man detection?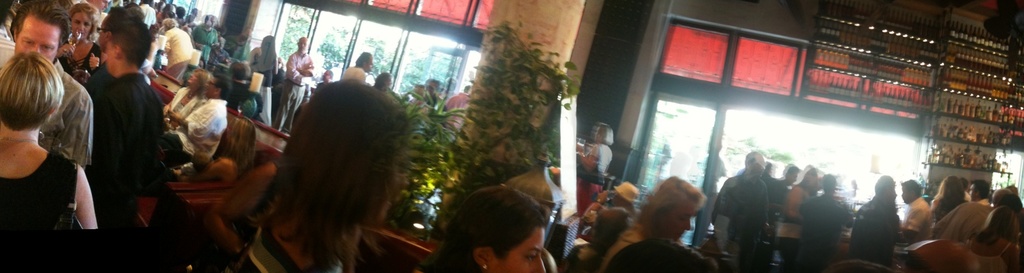
detection(89, 13, 163, 228)
